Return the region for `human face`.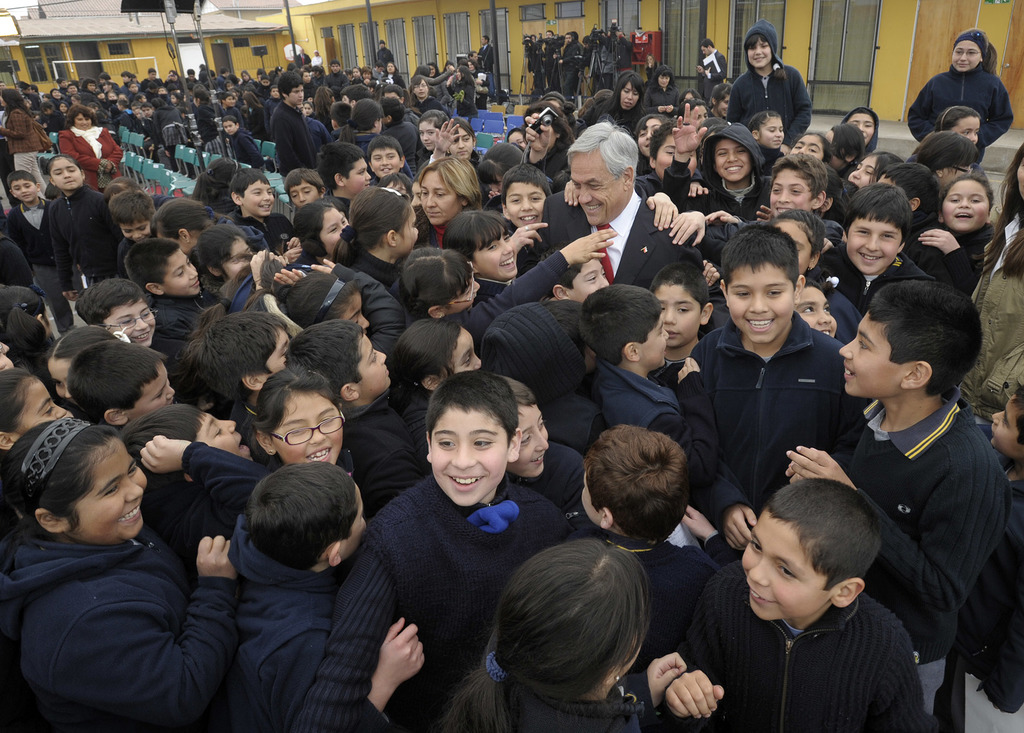
689, 107, 708, 123.
